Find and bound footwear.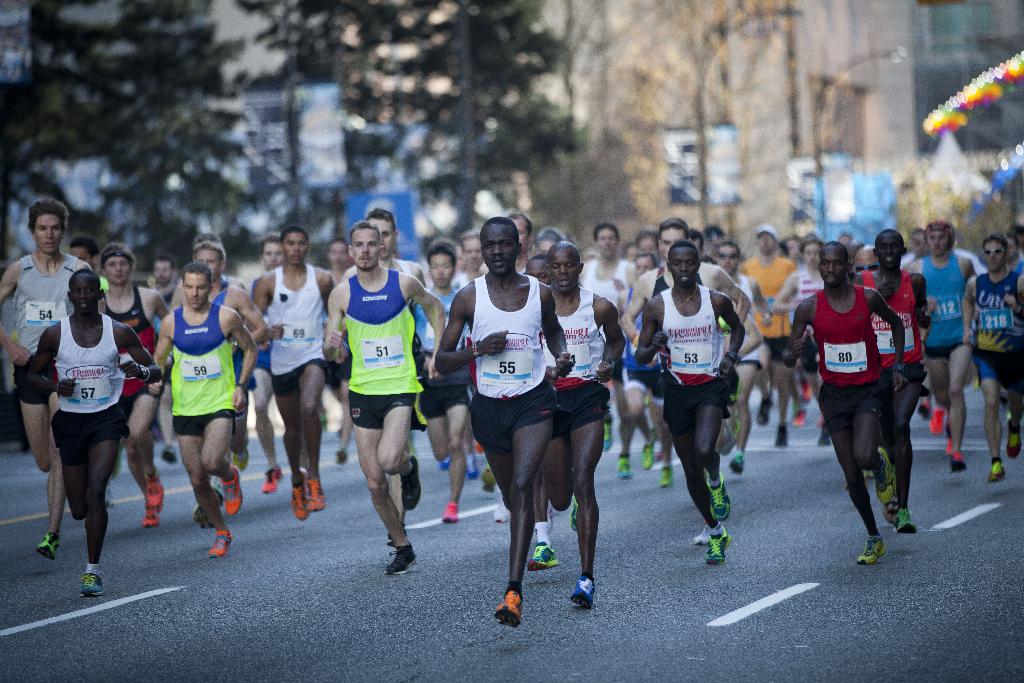
Bound: x1=77, y1=571, x2=106, y2=597.
